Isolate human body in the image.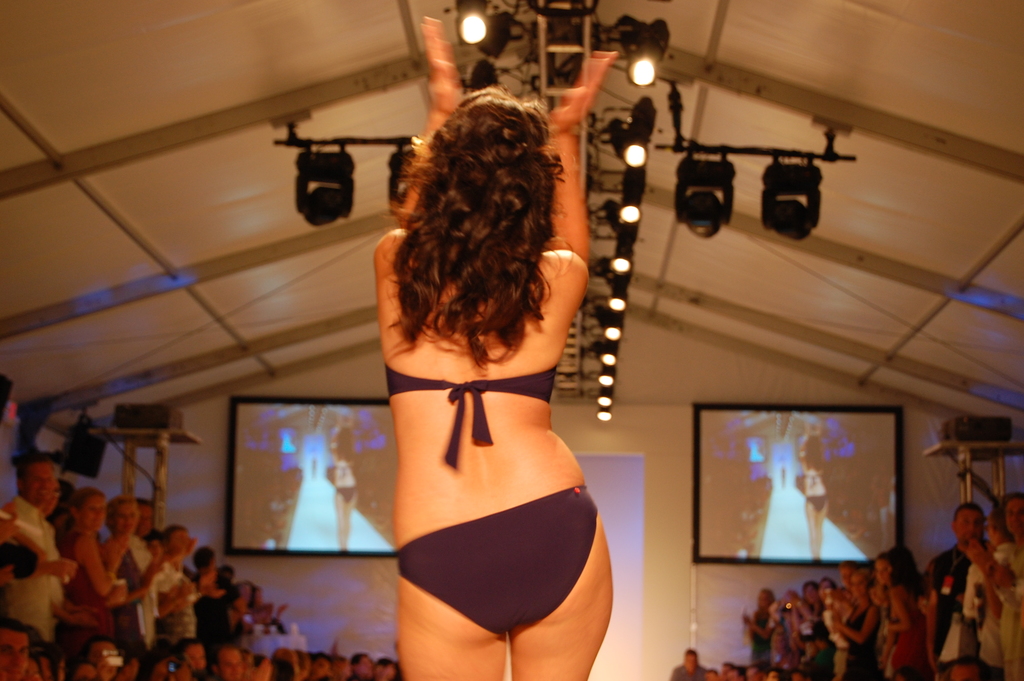
Isolated region: 127,505,183,649.
